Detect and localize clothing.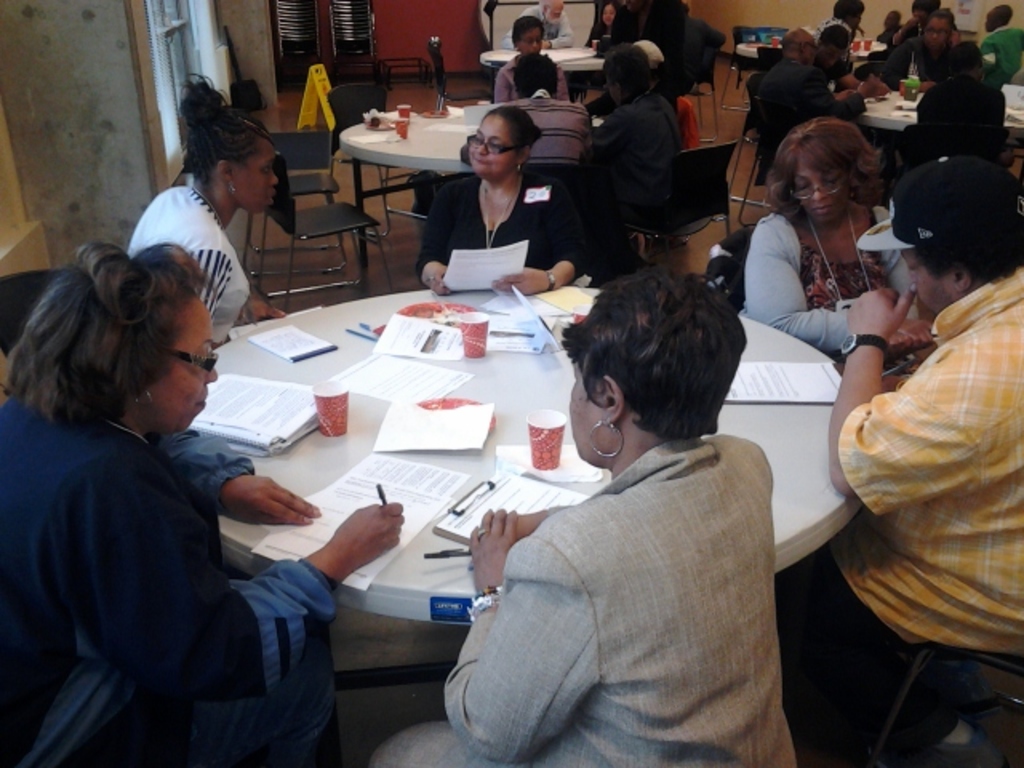
Localized at x1=808, y1=35, x2=859, y2=82.
